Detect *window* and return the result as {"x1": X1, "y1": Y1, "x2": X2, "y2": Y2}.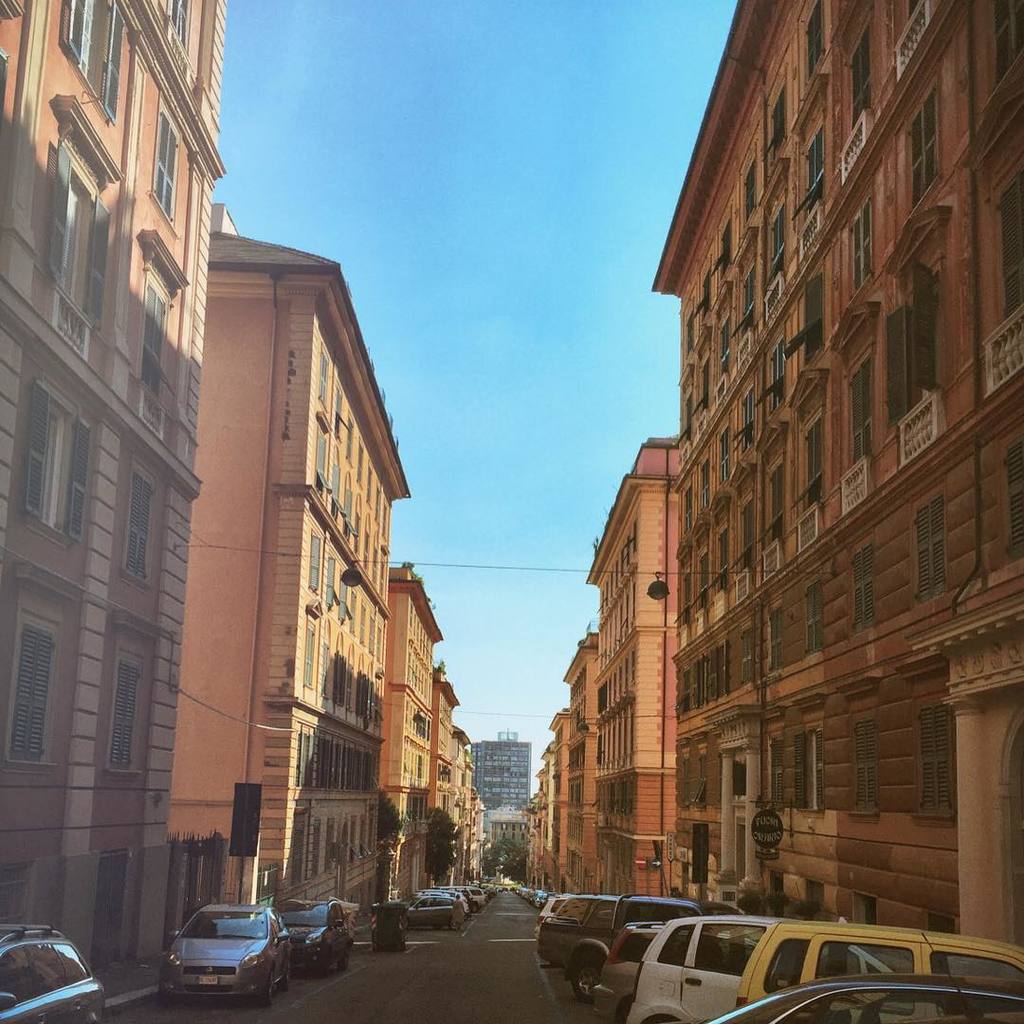
{"x1": 766, "y1": 605, "x2": 782, "y2": 678}.
